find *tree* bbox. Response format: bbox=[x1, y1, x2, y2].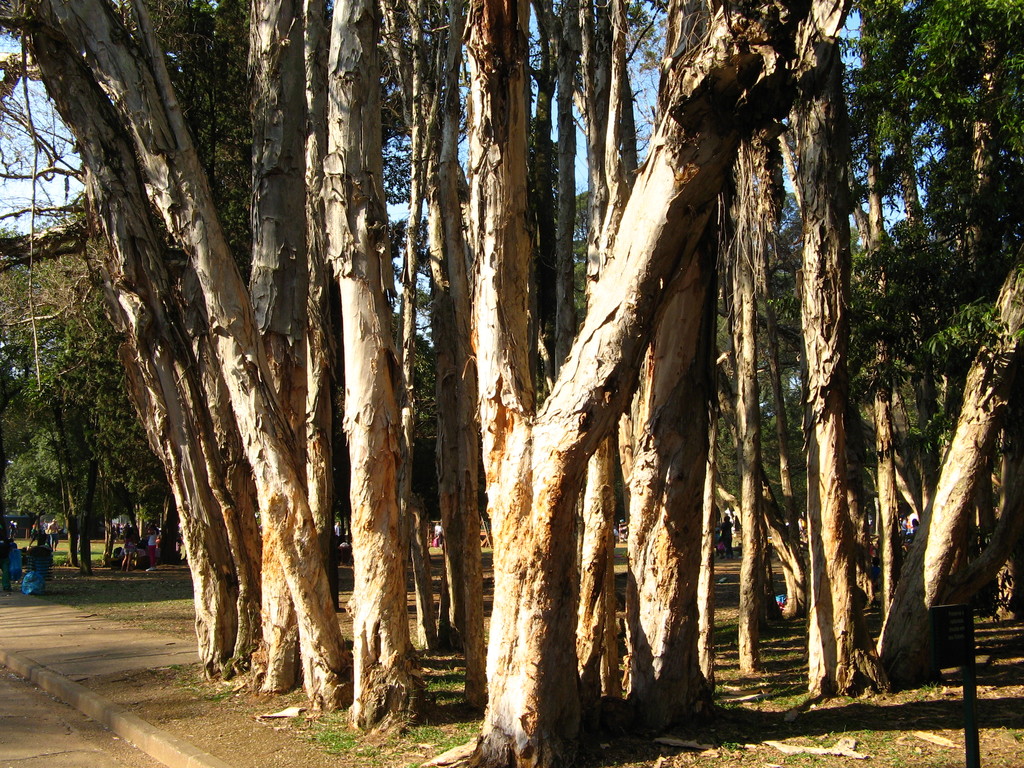
bbox=[0, 0, 1023, 767].
